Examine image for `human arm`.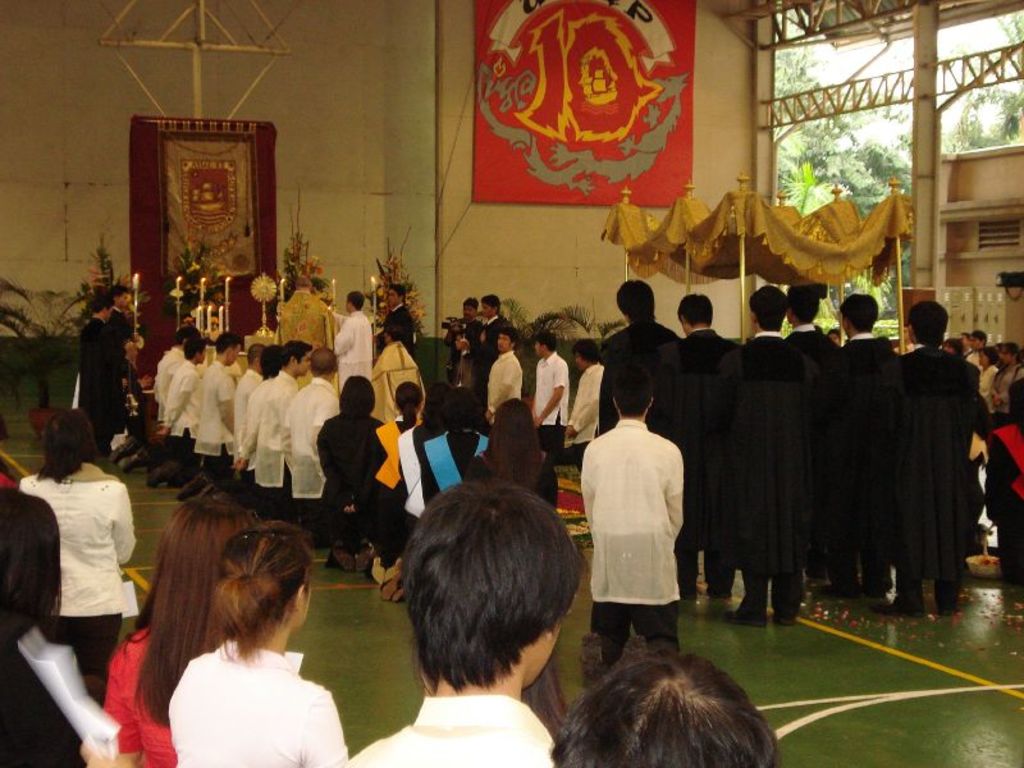
Examination result: left=163, top=375, right=192, bottom=438.
